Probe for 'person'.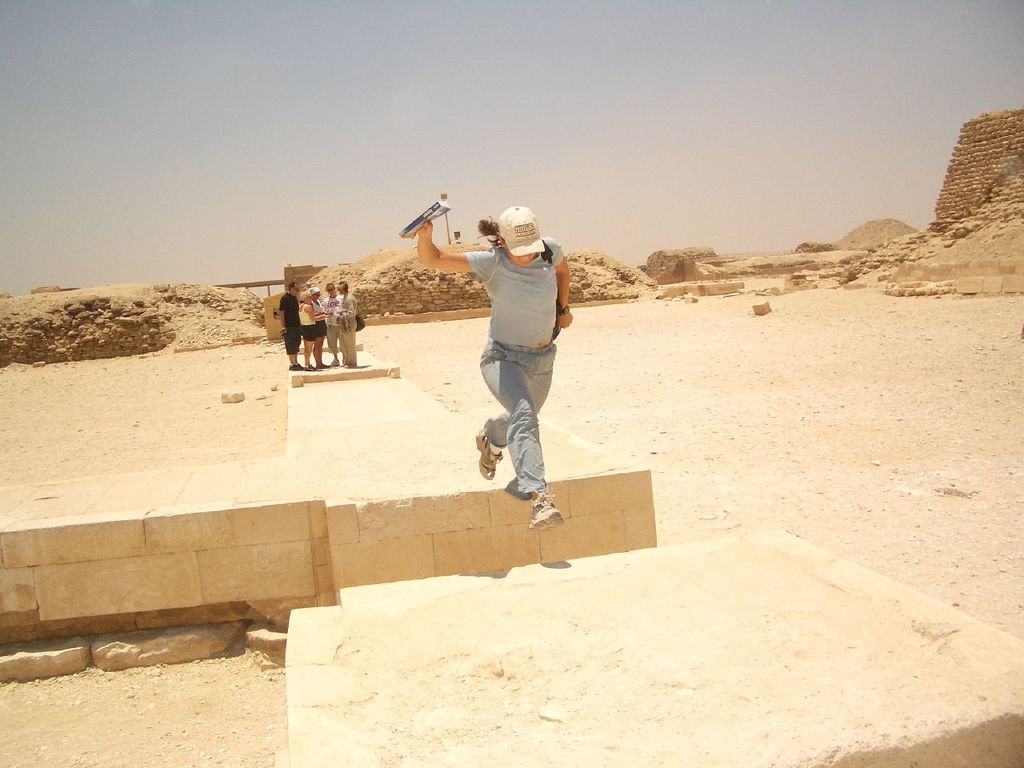
Probe result: <region>414, 206, 576, 534</region>.
